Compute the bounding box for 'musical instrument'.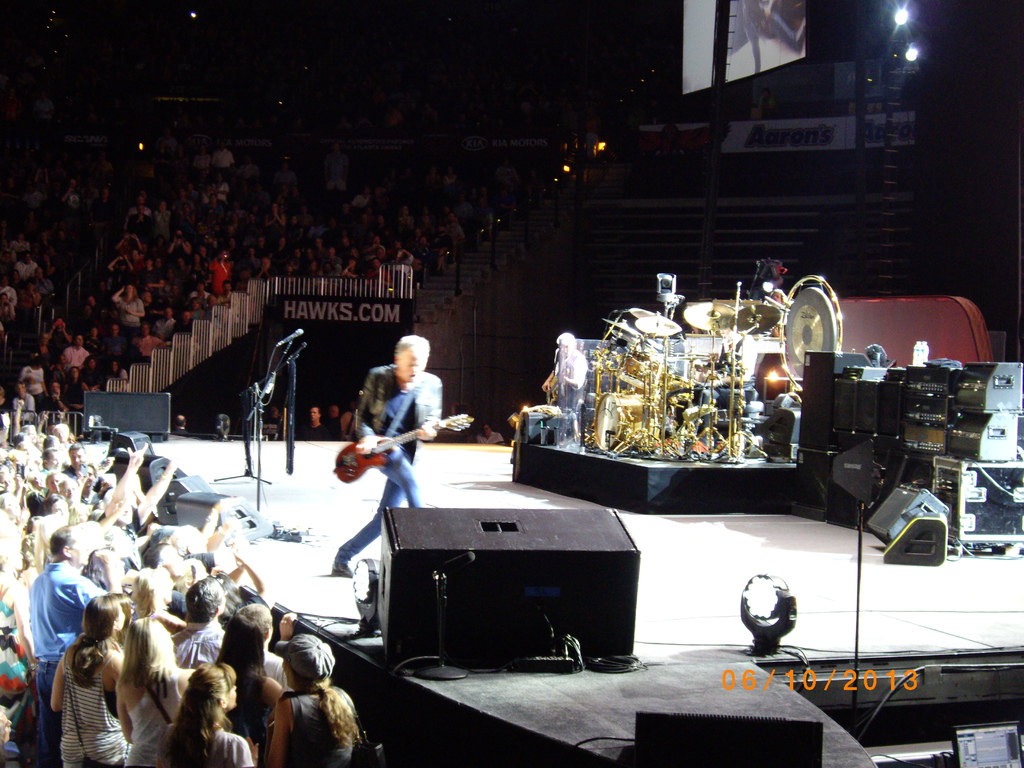
BBox(332, 412, 476, 479).
